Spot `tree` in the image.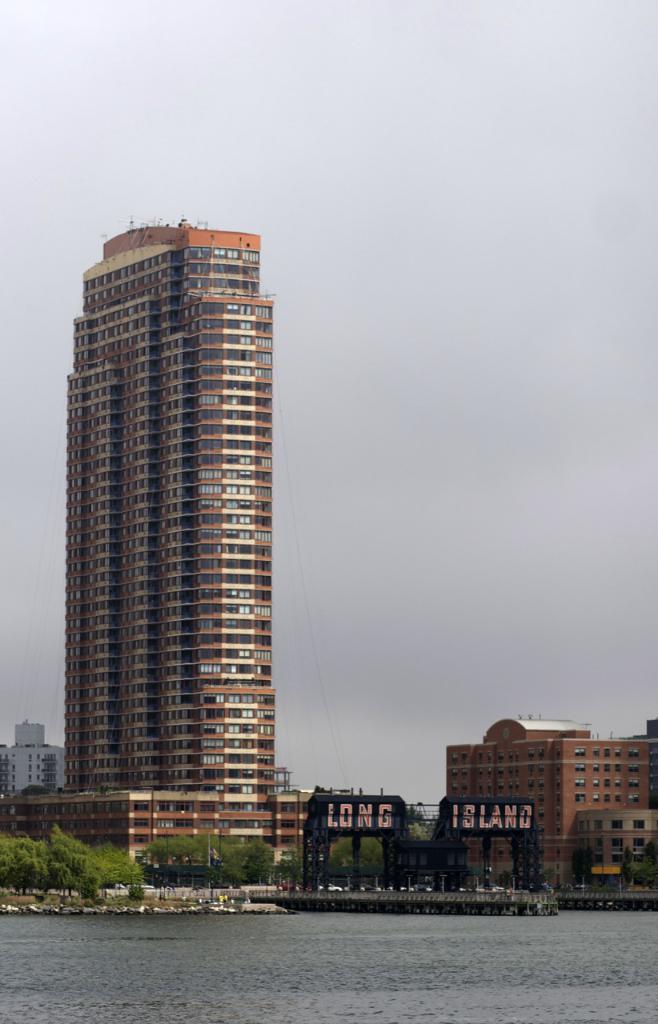
`tree` found at crop(570, 844, 595, 890).
